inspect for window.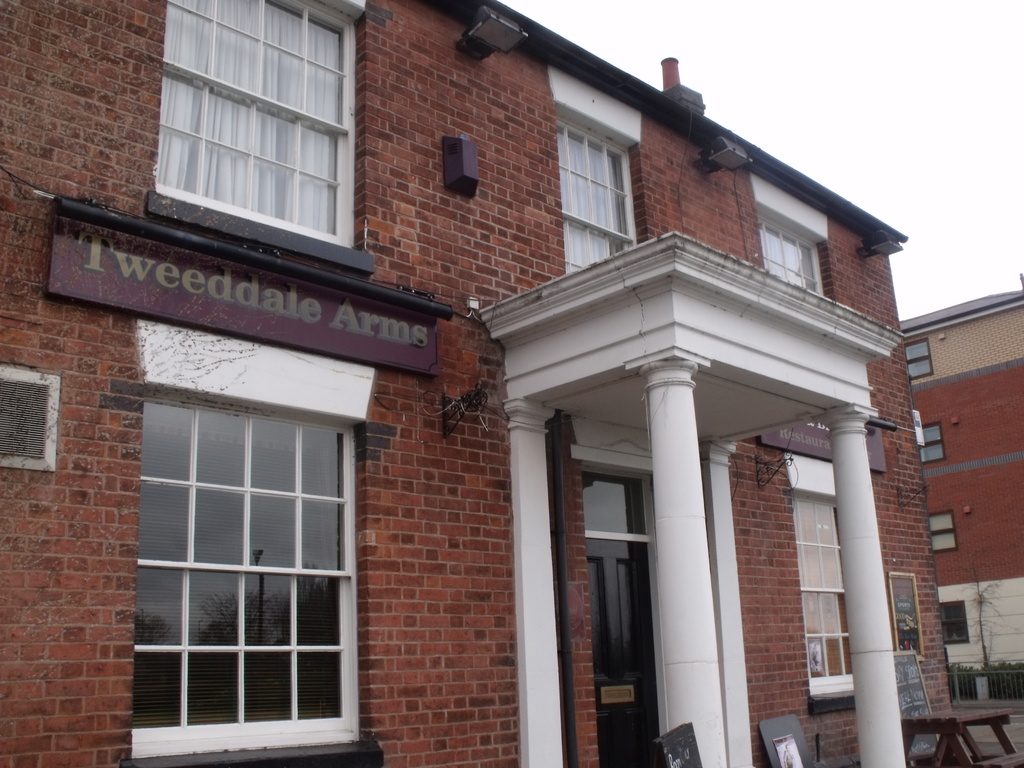
Inspection: 762/228/823/298.
